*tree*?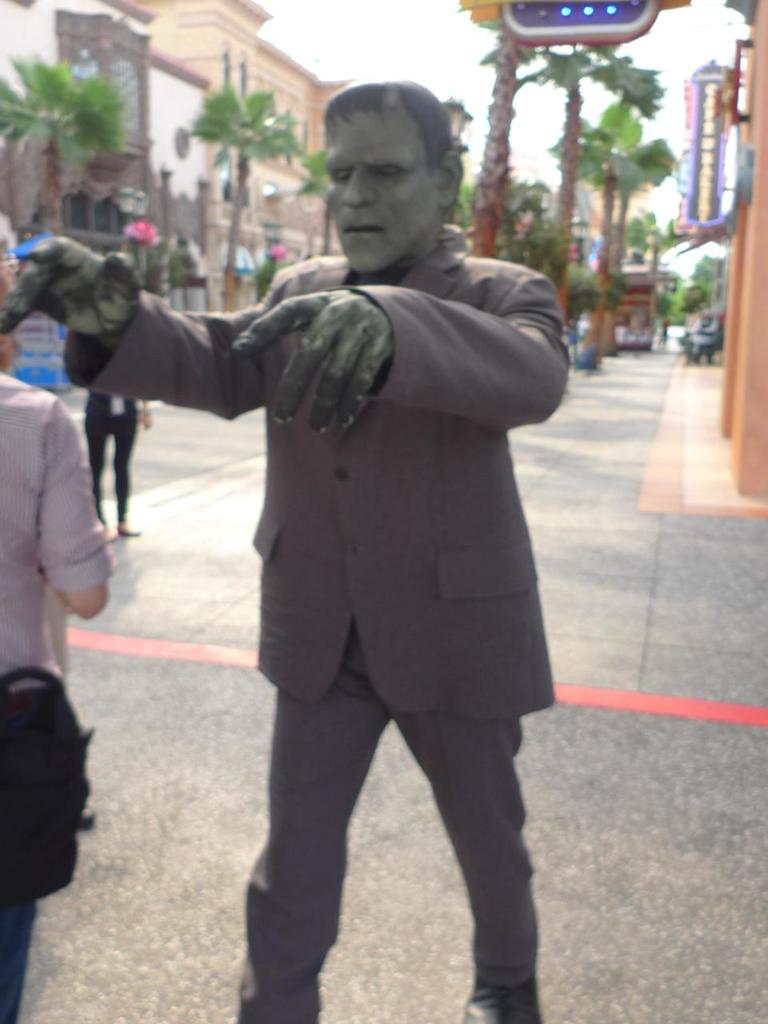
Rect(528, 42, 666, 299)
